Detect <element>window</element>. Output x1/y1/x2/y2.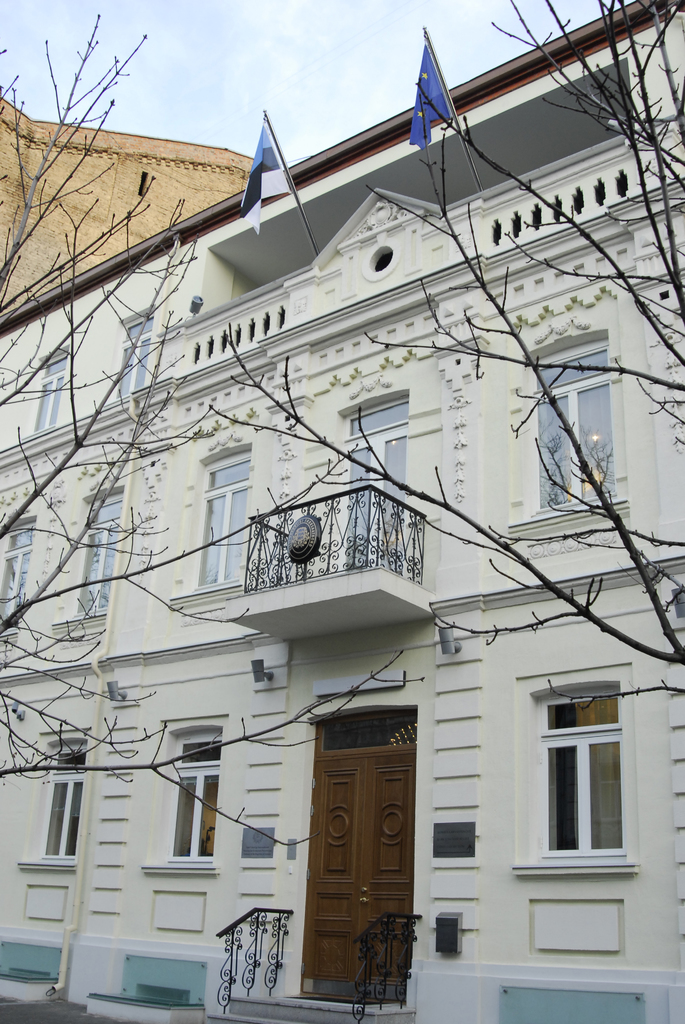
150/727/224/867.
